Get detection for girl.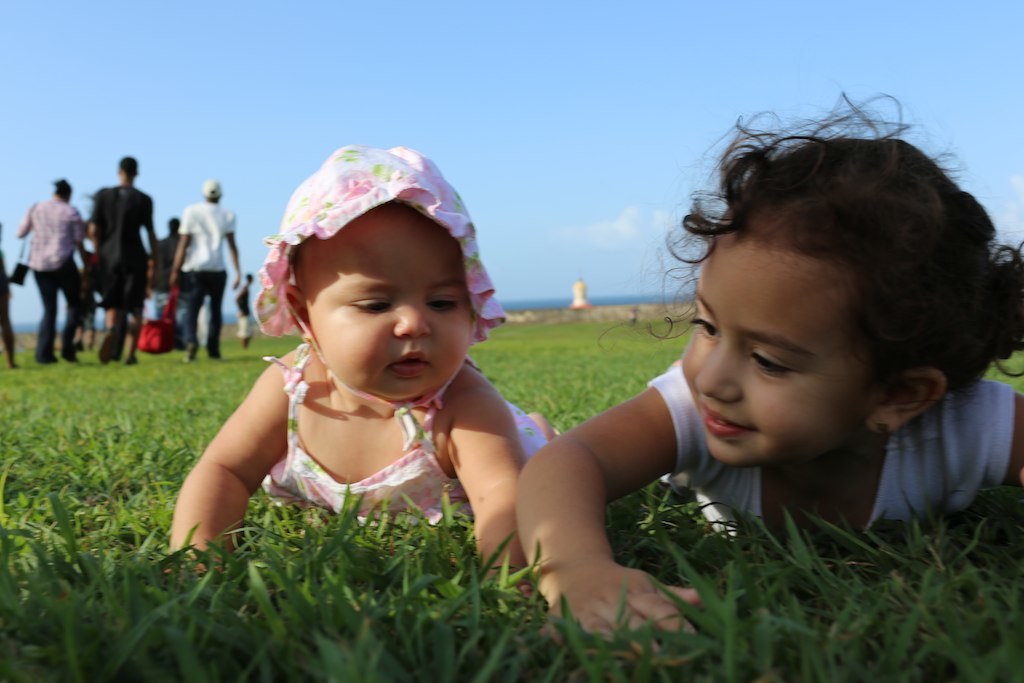
Detection: x1=162 y1=132 x2=571 y2=601.
